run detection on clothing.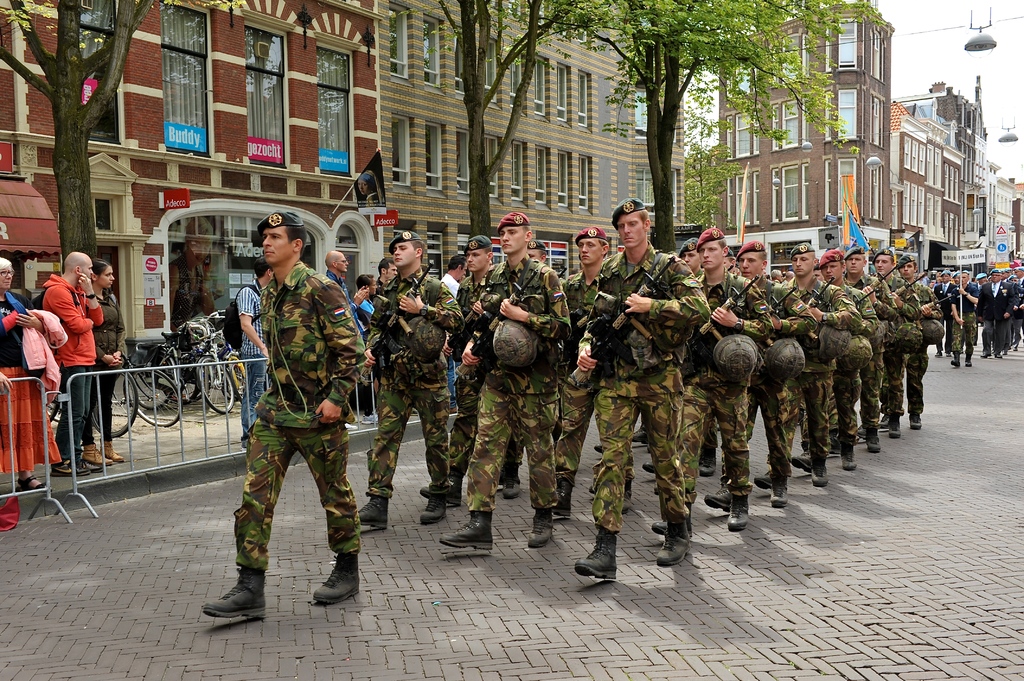
Result: select_region(891, 279, 947, 419).
